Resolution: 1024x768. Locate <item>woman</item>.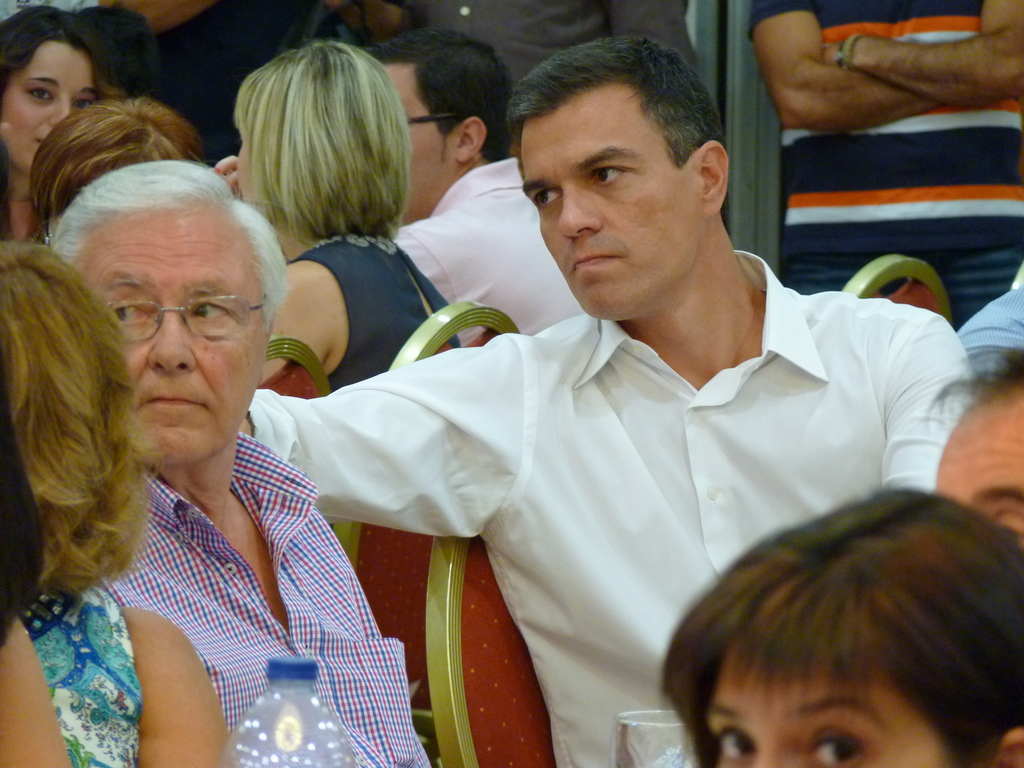
region(0, 3, 111, 241).
